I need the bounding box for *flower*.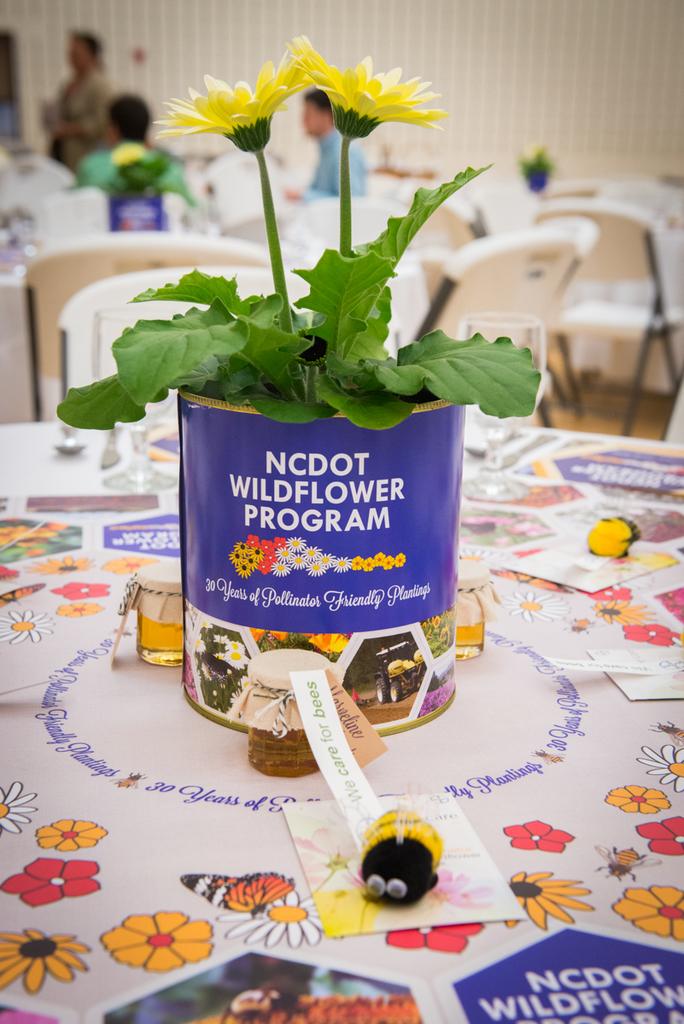
Here it is: 0,925,90,988.
